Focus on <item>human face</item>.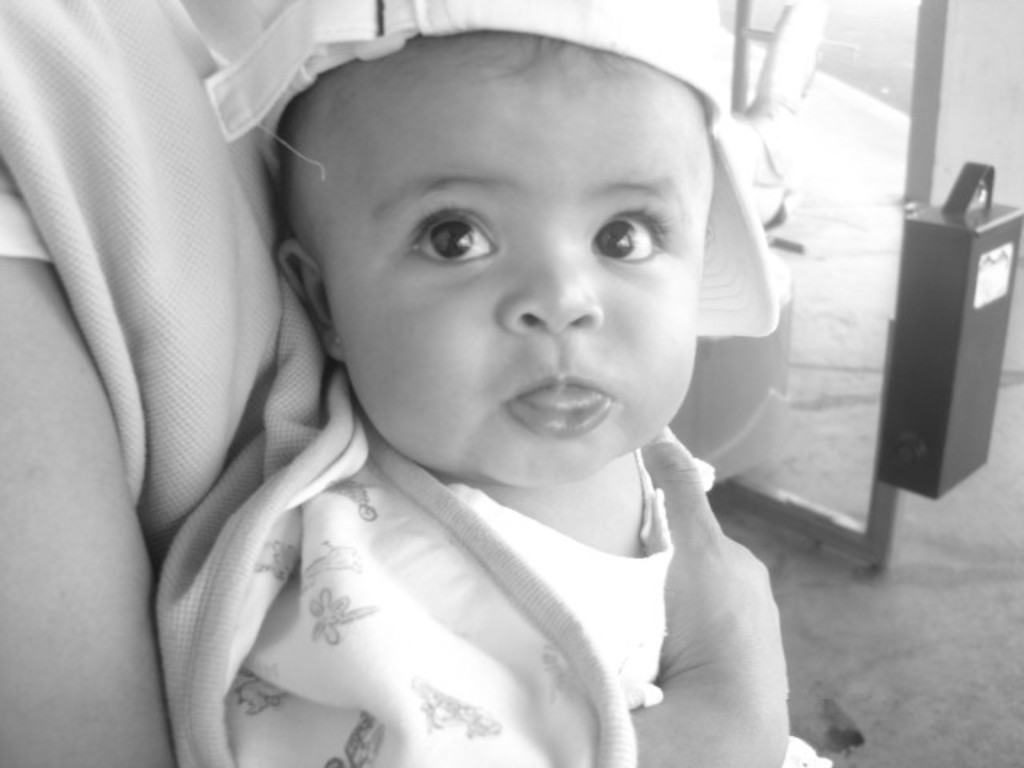
Focused at Rect(304, 27, 710, 486).
